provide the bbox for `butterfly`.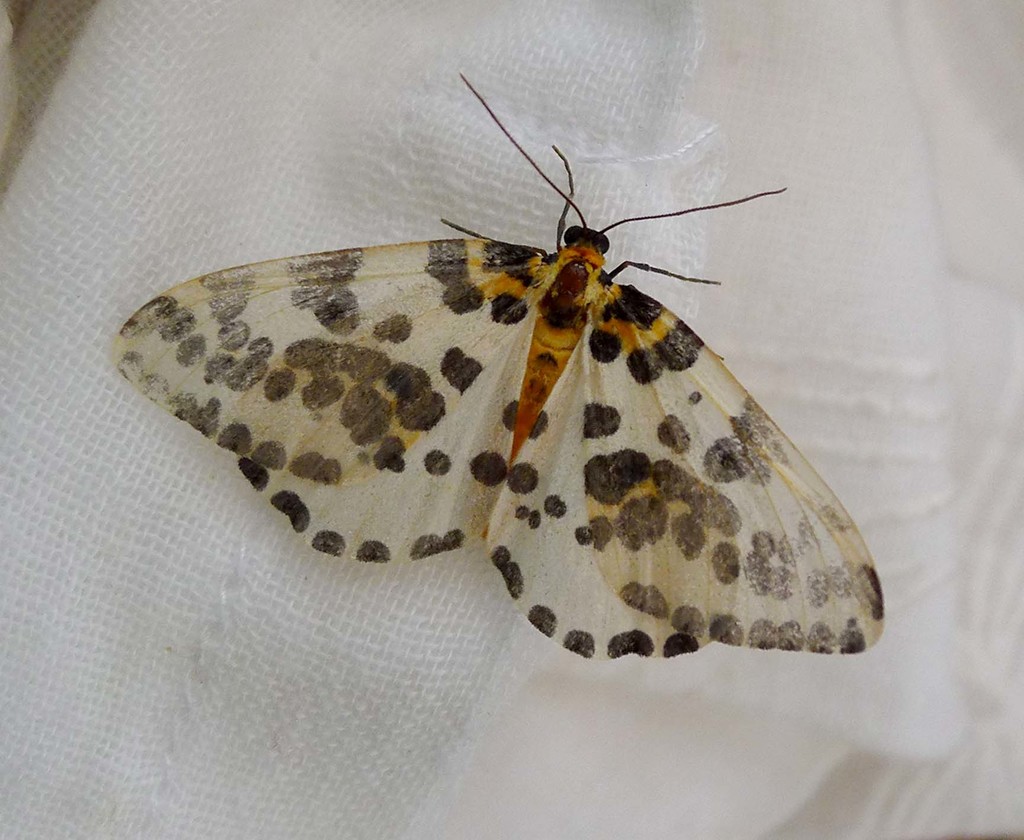
118 82 874 673.
